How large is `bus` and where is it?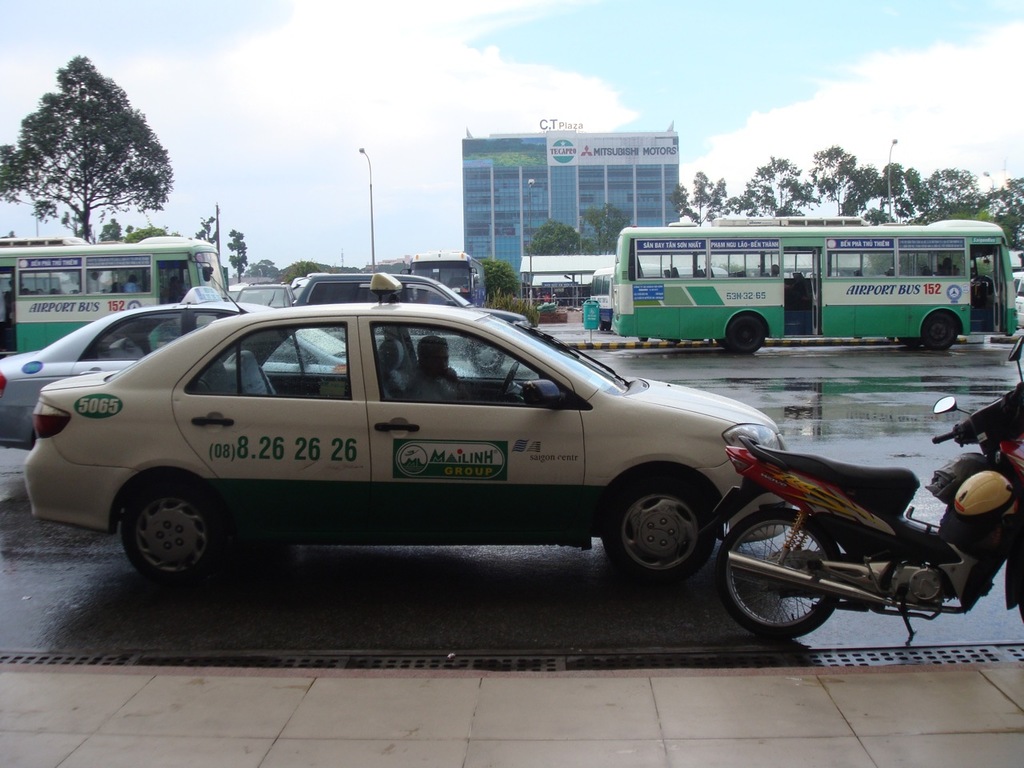
Bounding box: 400:254:488:310.
